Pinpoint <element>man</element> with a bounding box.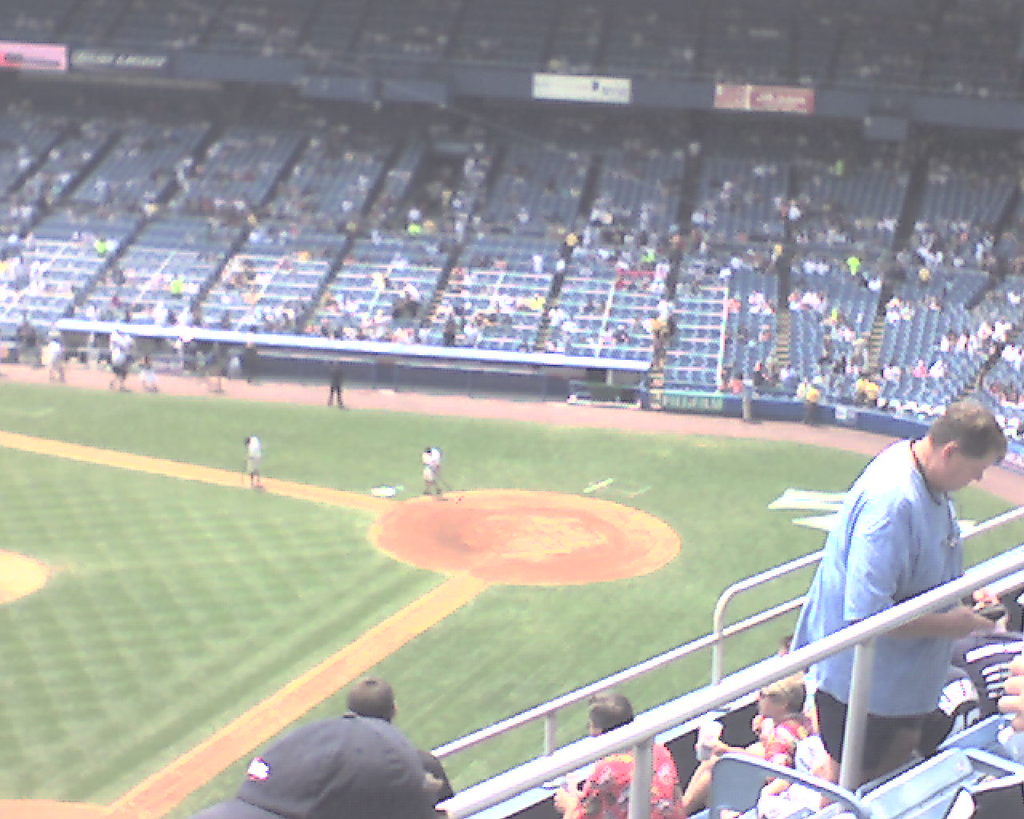
{"left": 101, "top": 322, "right": 139, "bottom": 387}.
